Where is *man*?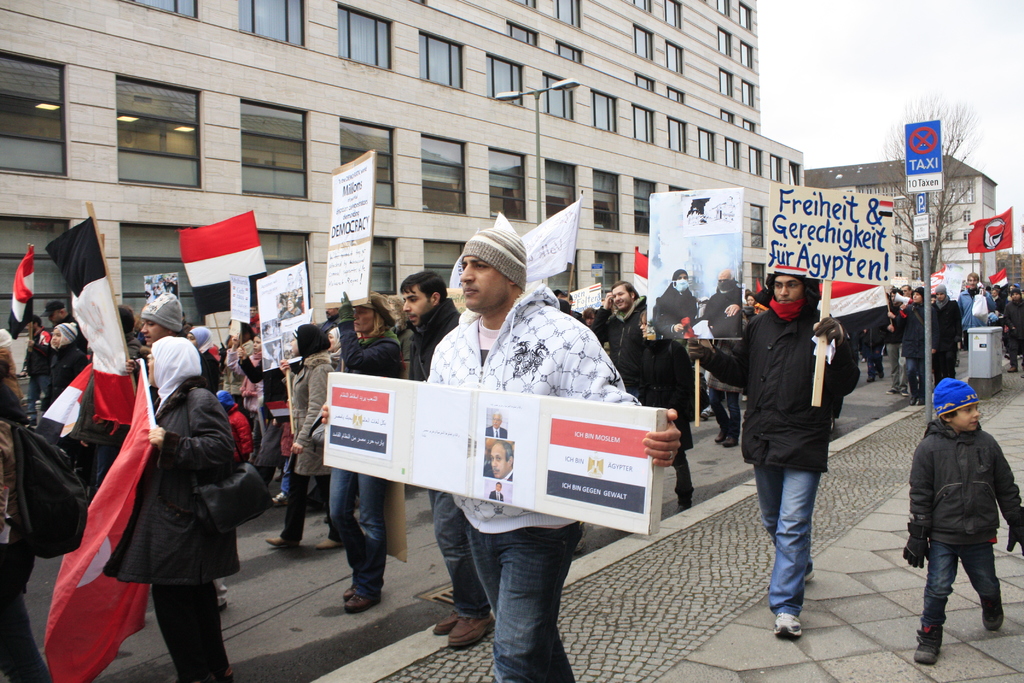
[989, 281, 1004, 308].
